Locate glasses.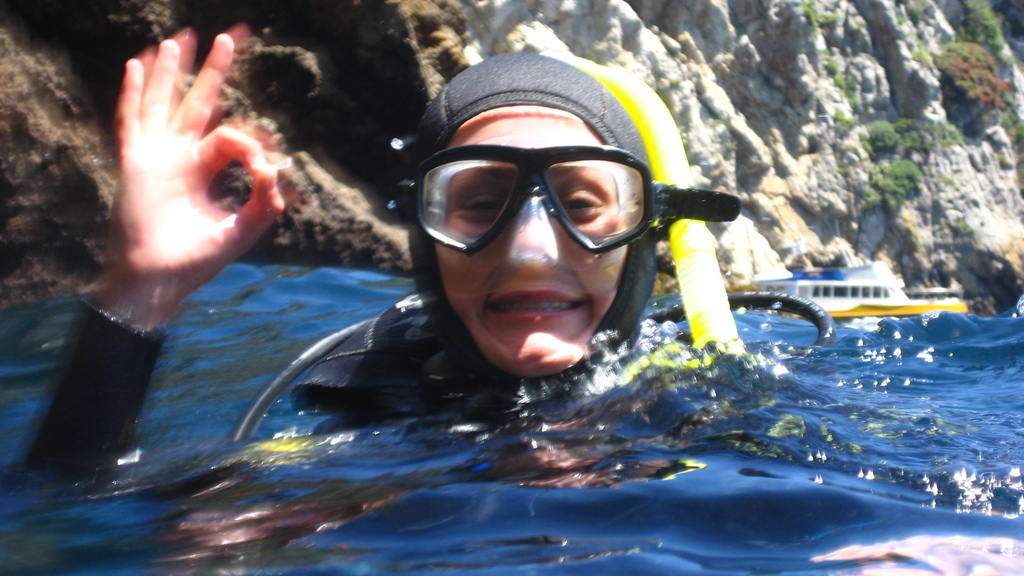
Bounding box: bbox=(405, 162, 650, 248).
